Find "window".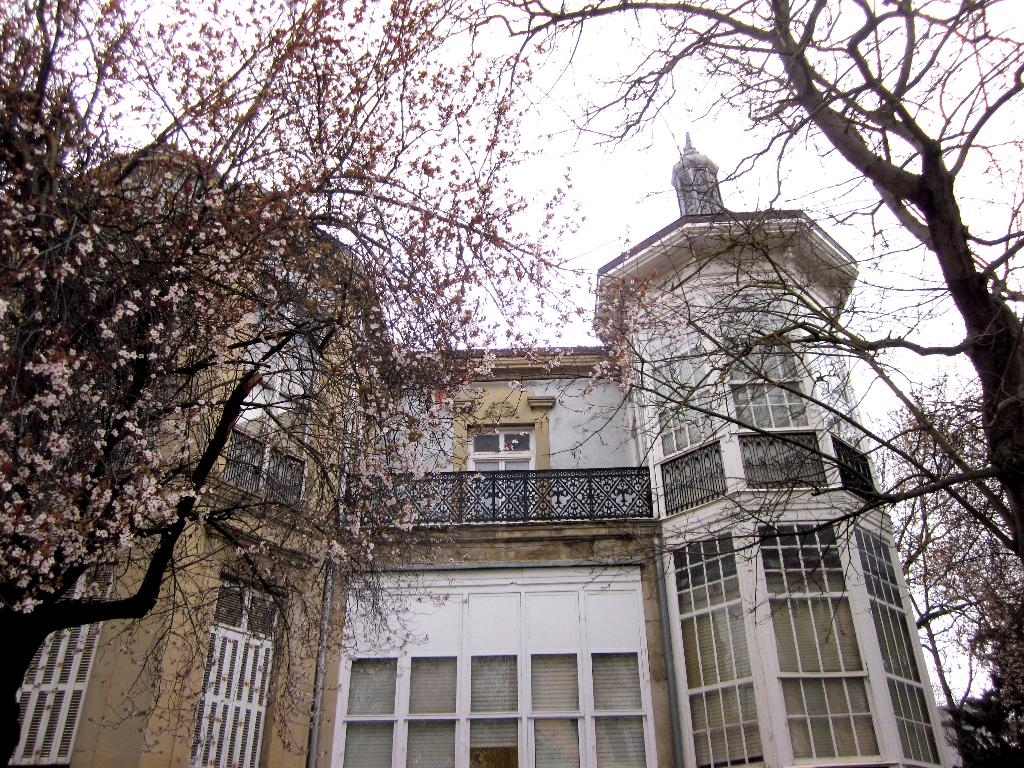
671, 529, 774, 767.
